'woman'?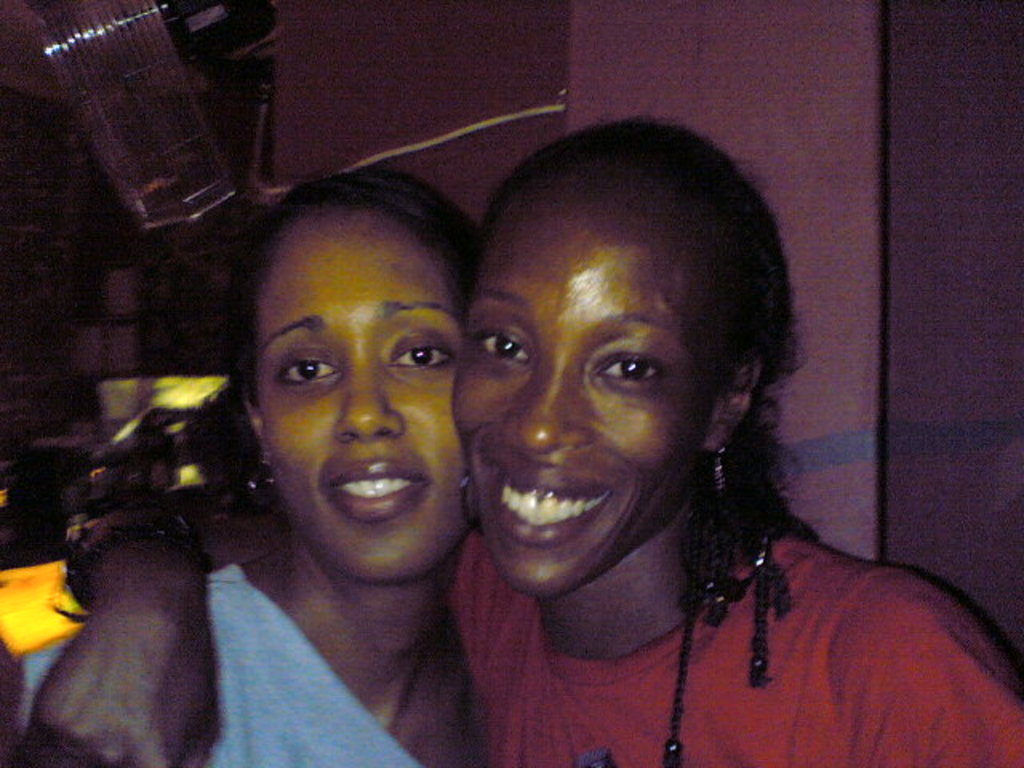
left=0, top=149, right=486, bottom=766
